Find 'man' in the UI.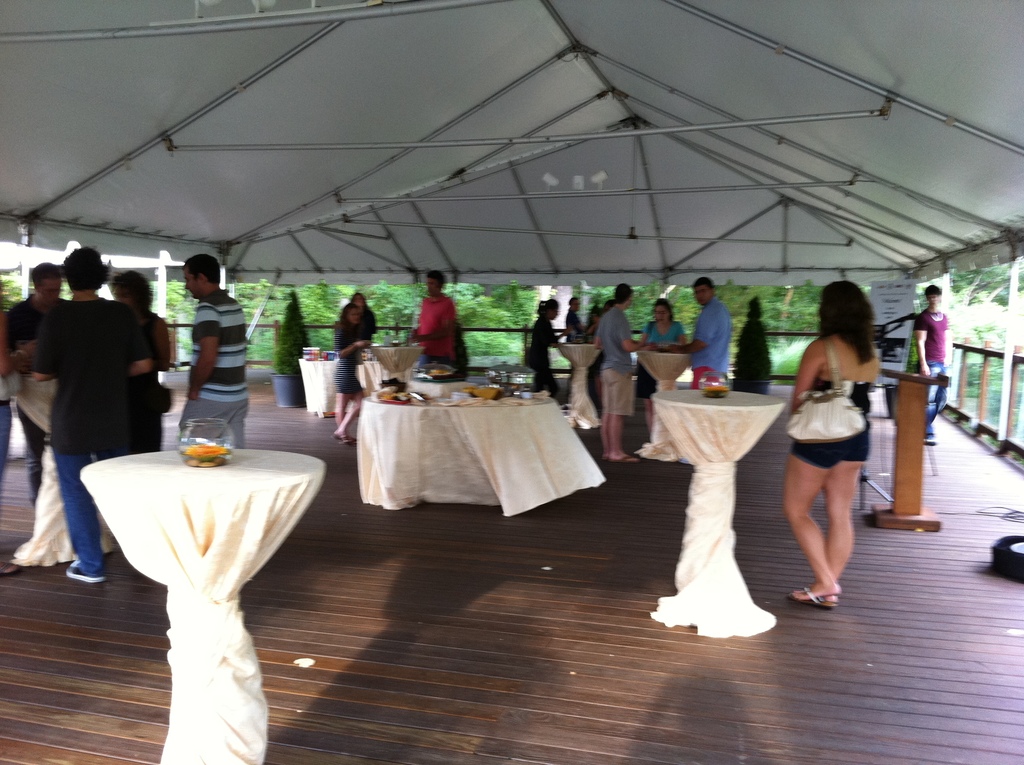
UI element at x1=668 y1=277 x2=732 y2=389.
